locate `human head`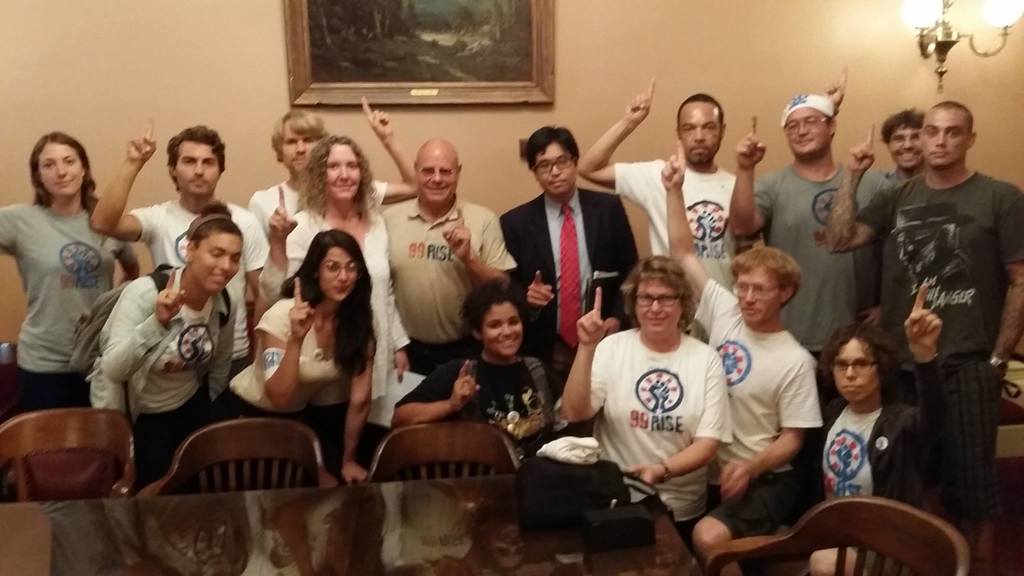
region(780, 92, 838, 159)
